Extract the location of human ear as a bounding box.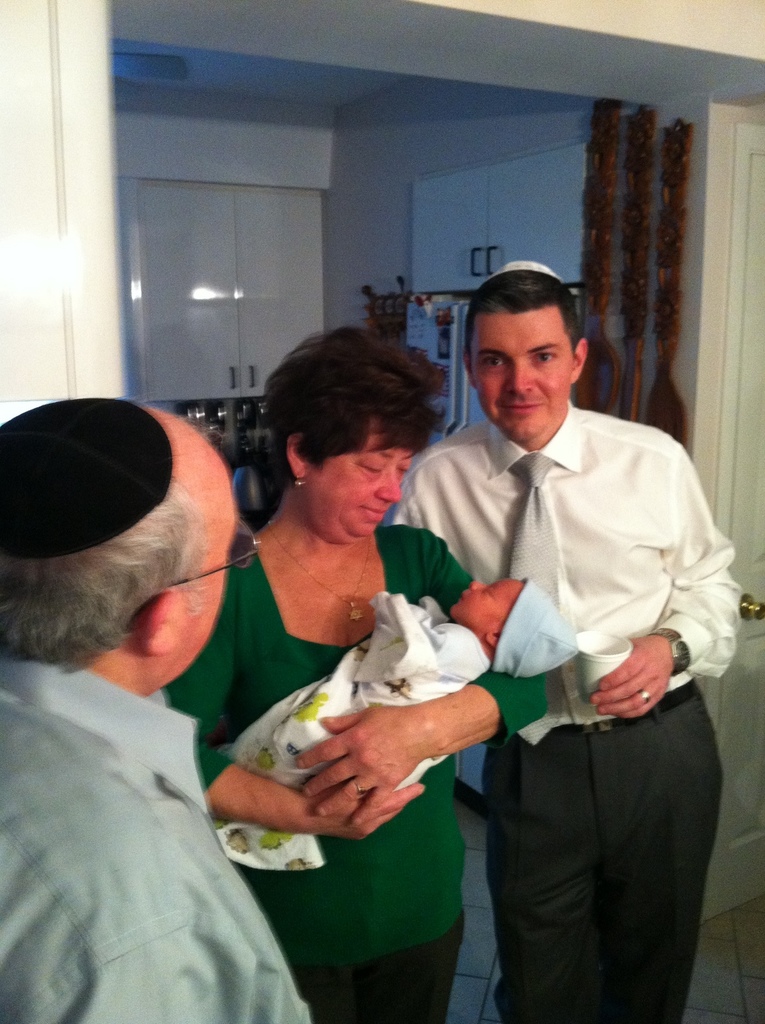
(left=287, top=435, right=312, bottom=487).
